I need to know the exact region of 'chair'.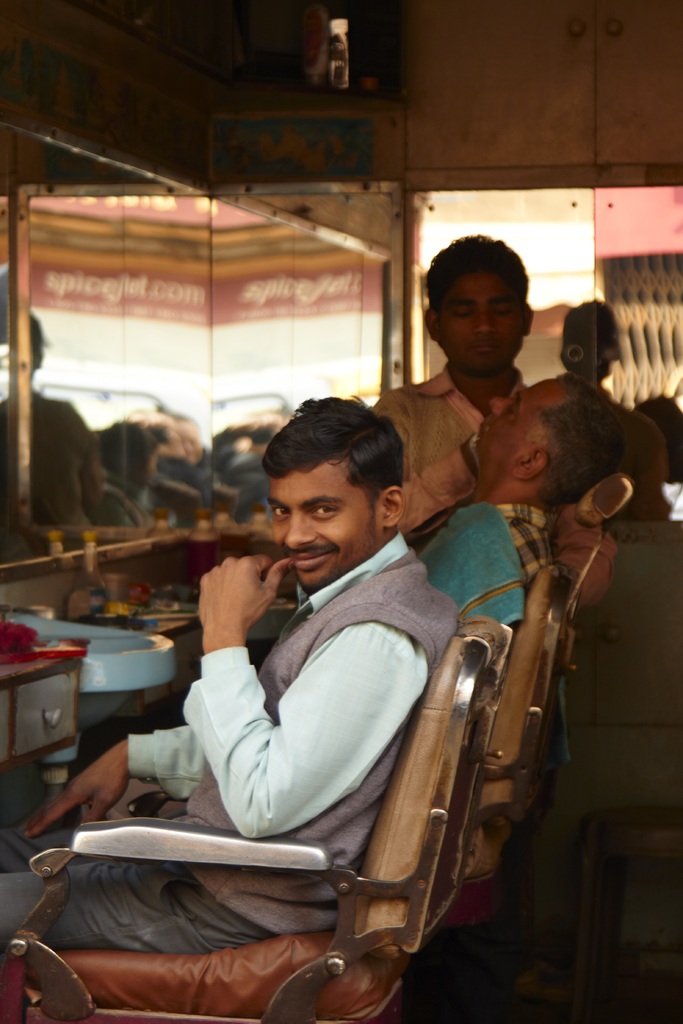
Region: select_region(106, 471, 639, 1022).
